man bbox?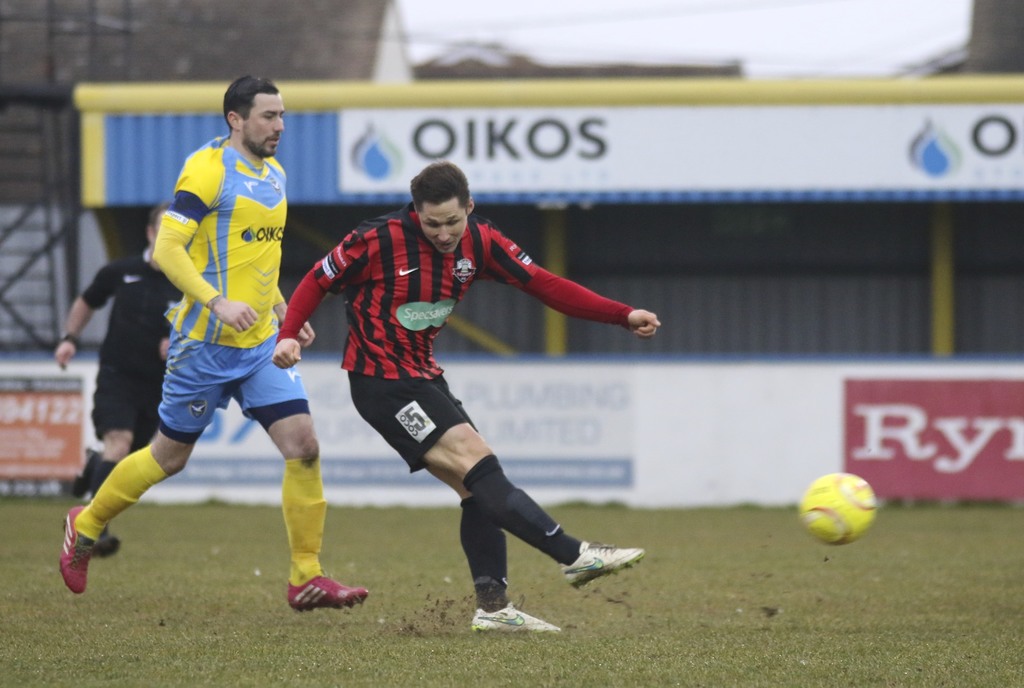
(x1=85, y1=77, x2=333, y2=600)
